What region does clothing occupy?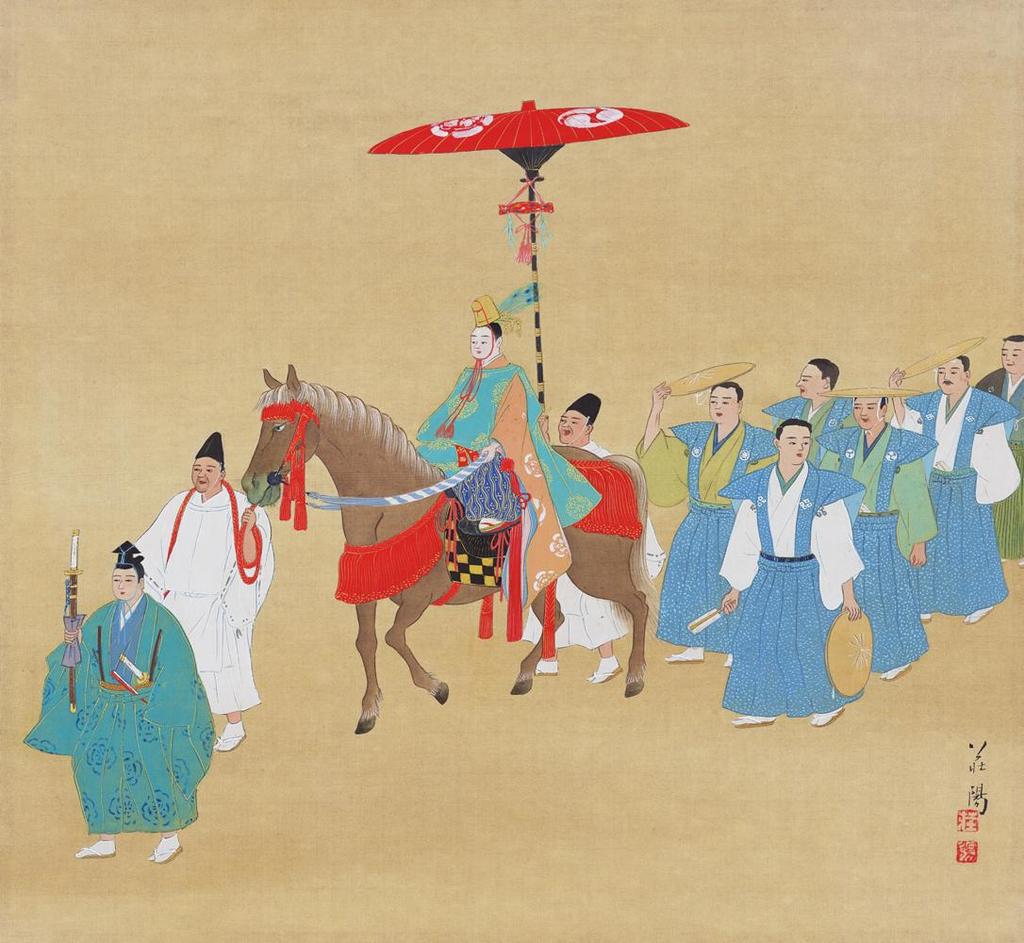
889/388/1023/615.
